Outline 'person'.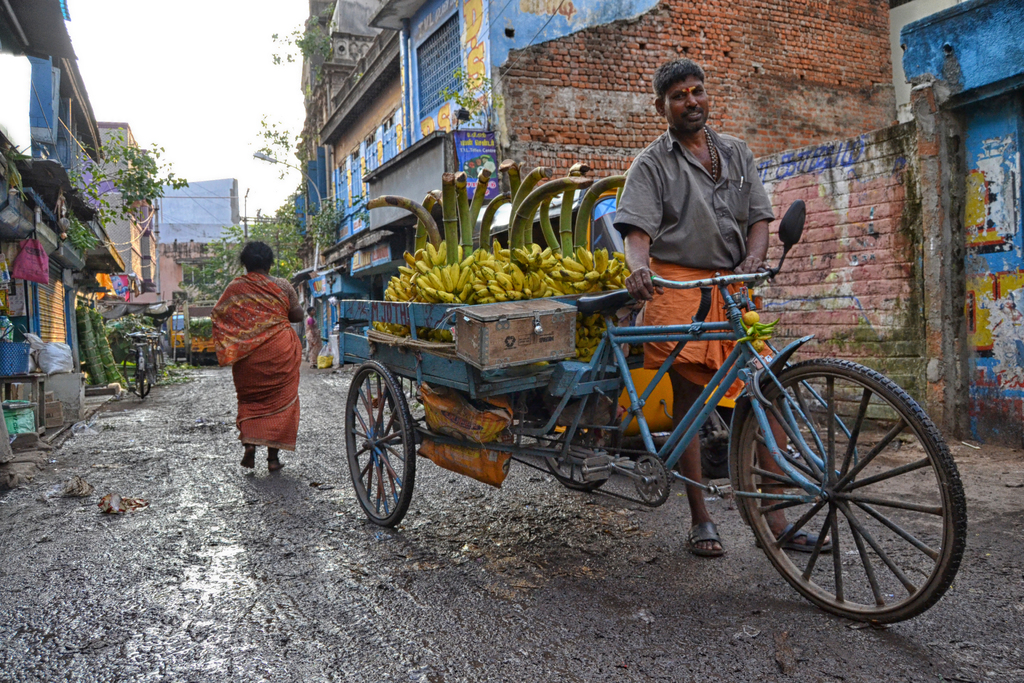
Outline: pyautogui.locateOnScreen(212, 242, 307, 472).
